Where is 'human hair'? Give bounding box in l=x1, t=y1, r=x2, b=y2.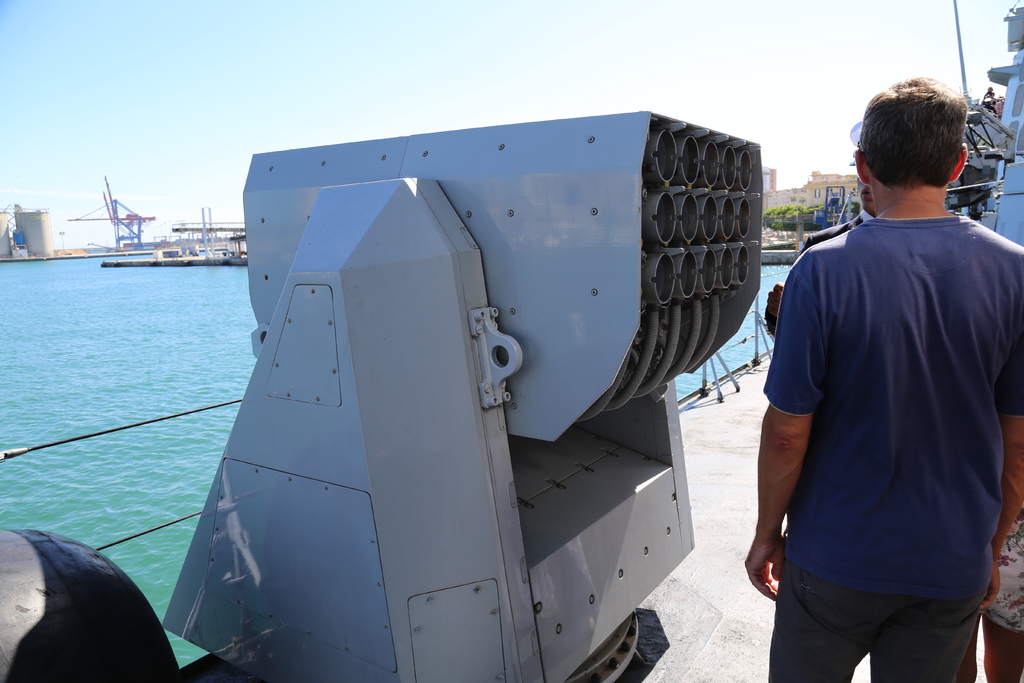
l=858, t=74, r=973, b=186.
